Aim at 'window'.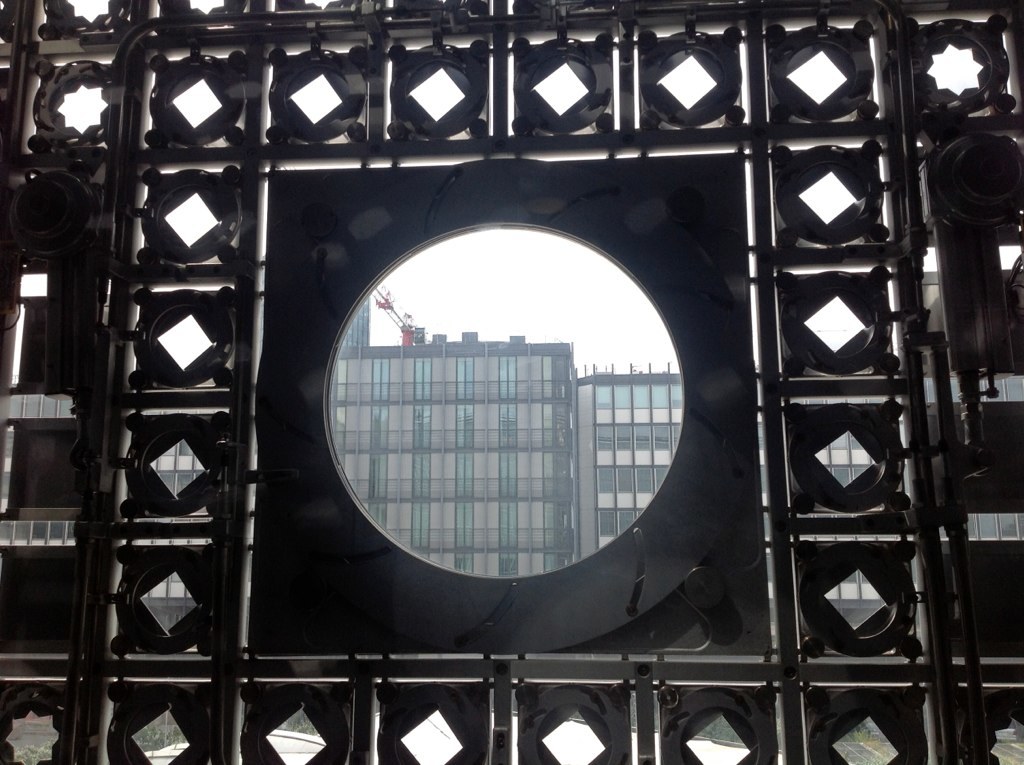
Aimed at pyautogui.locateOnScreen(0, 0, 1023, 764).
